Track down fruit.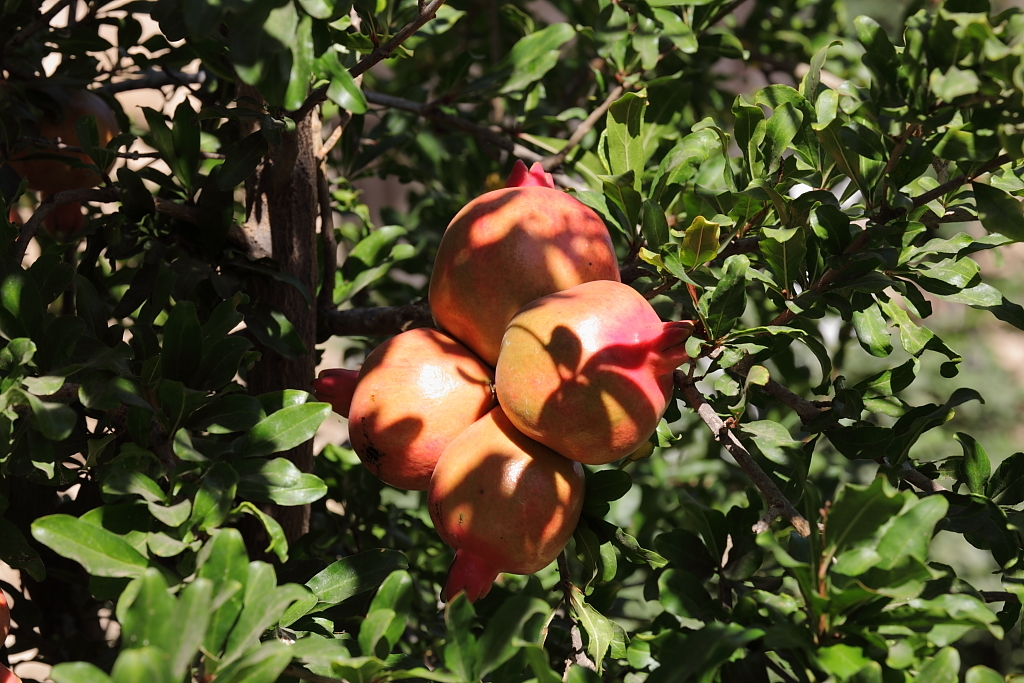
Tracked to (426, 159, 623, 372).
